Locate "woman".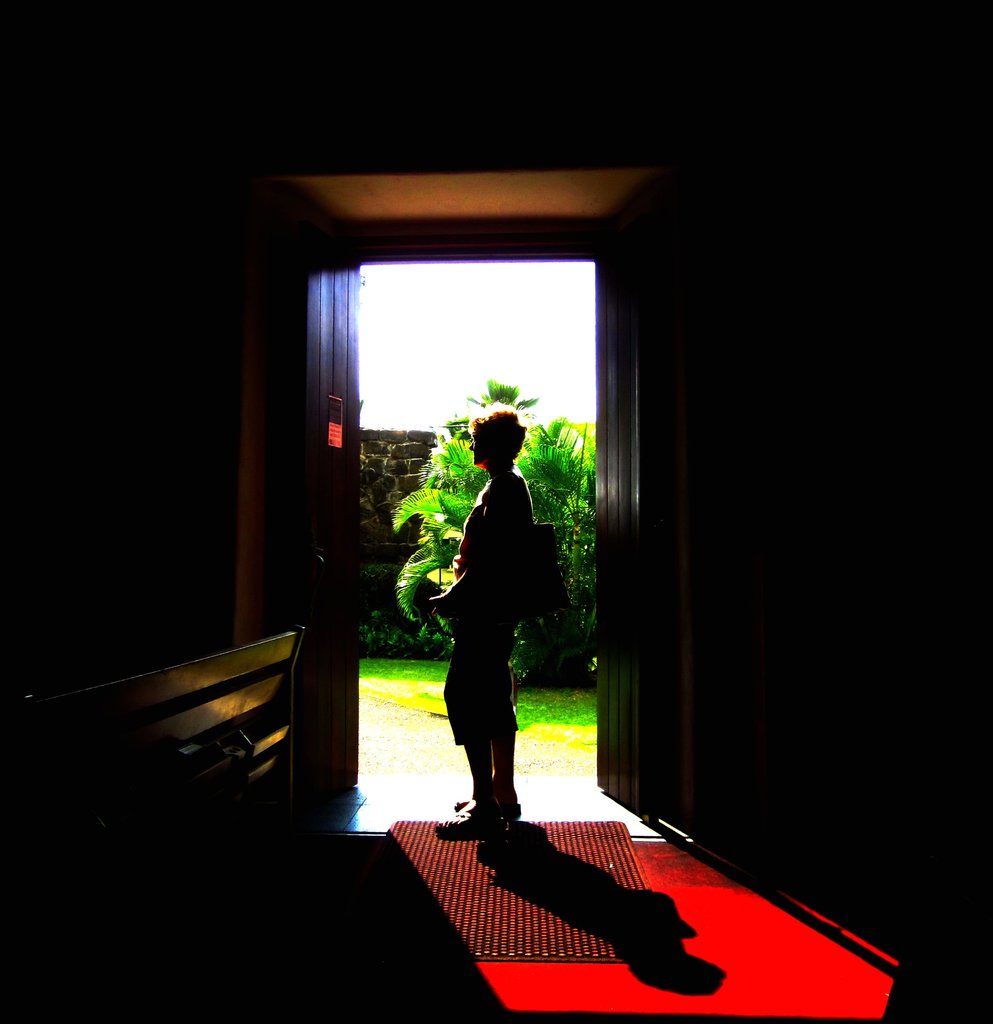
Bounding box: 421, 403, 547, 831.
